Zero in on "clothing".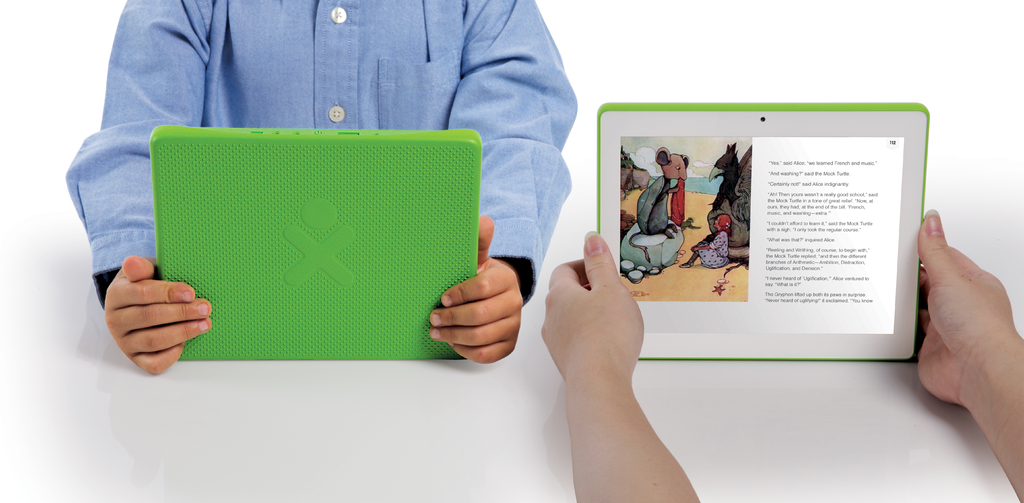
Zeroed in: (x1=61, y1=0, x2=575, y2=293).
